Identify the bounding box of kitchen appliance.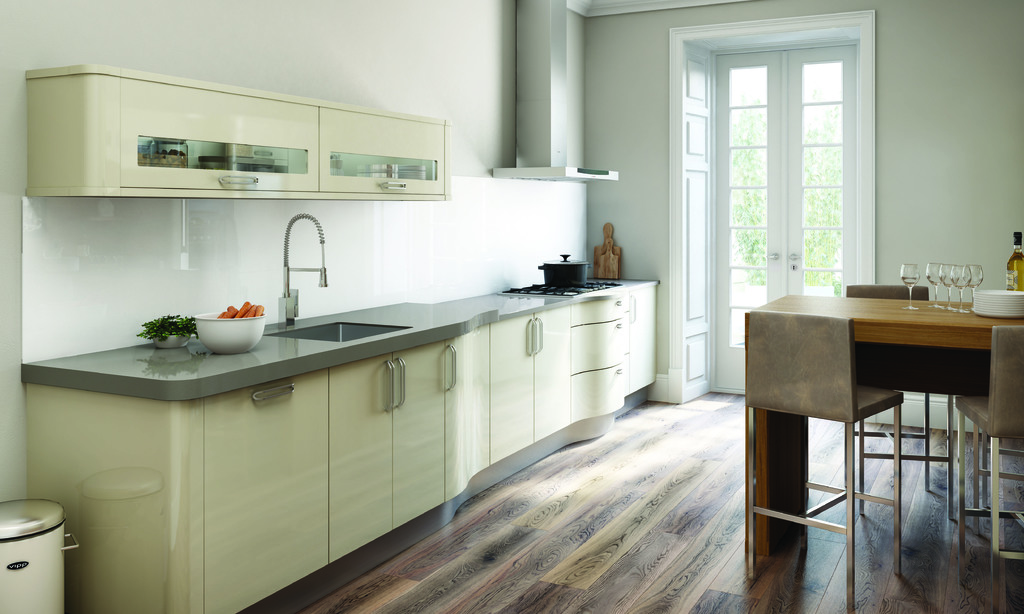
detection(540, 255, 589, 294).
